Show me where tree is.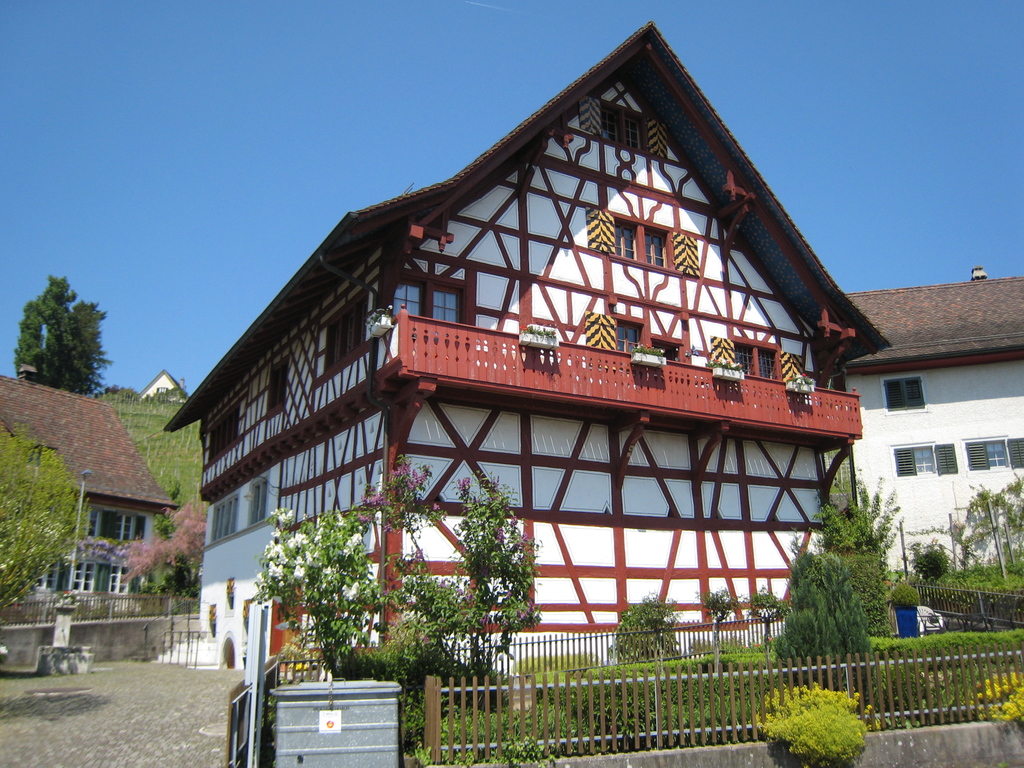
tree is at crop(260, 453, 548, 703).
